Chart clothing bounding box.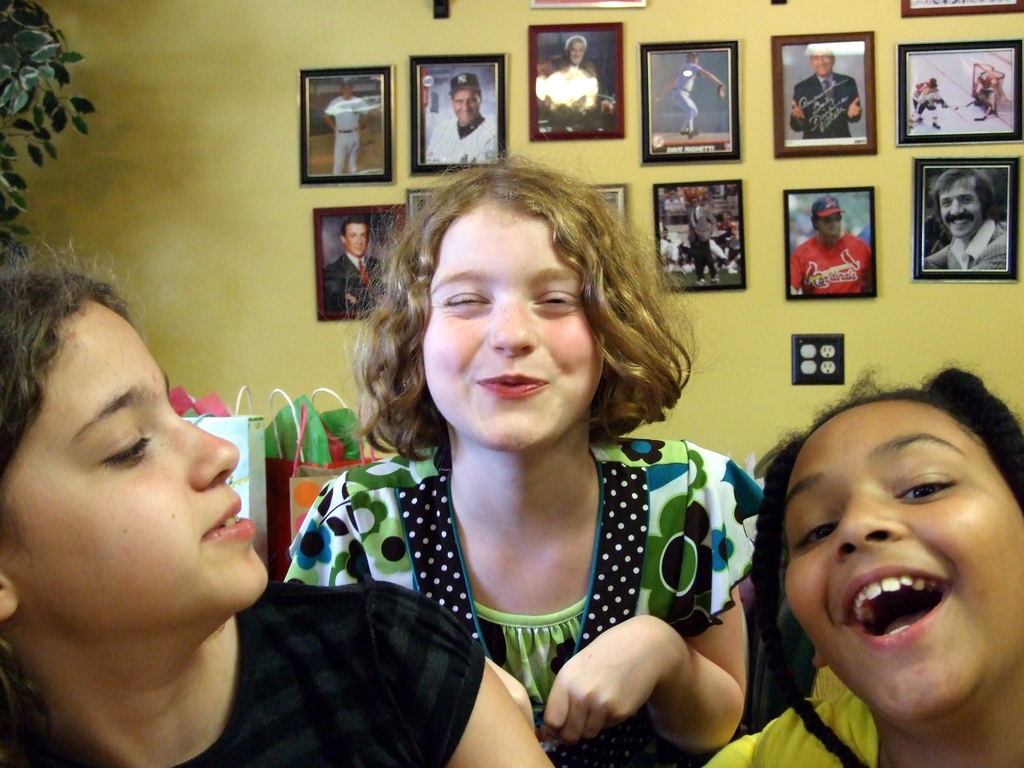
Charted: BBox(4, 584, 503, 767).
